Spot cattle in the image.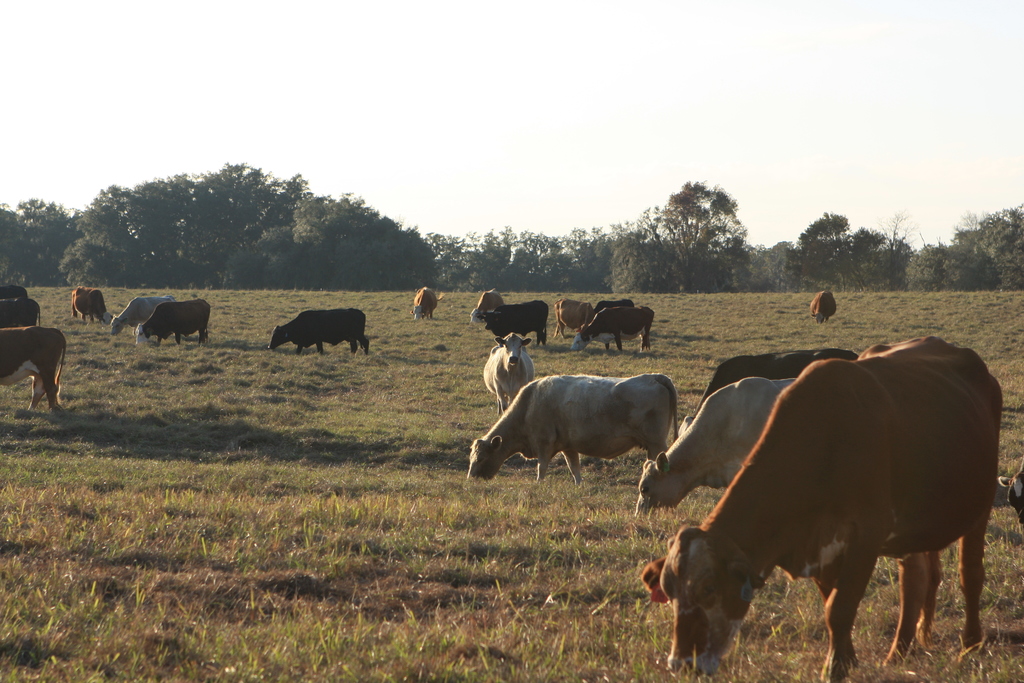
cattle found at pyautogui.locateOnScreen(551, 295, 601, 340).
